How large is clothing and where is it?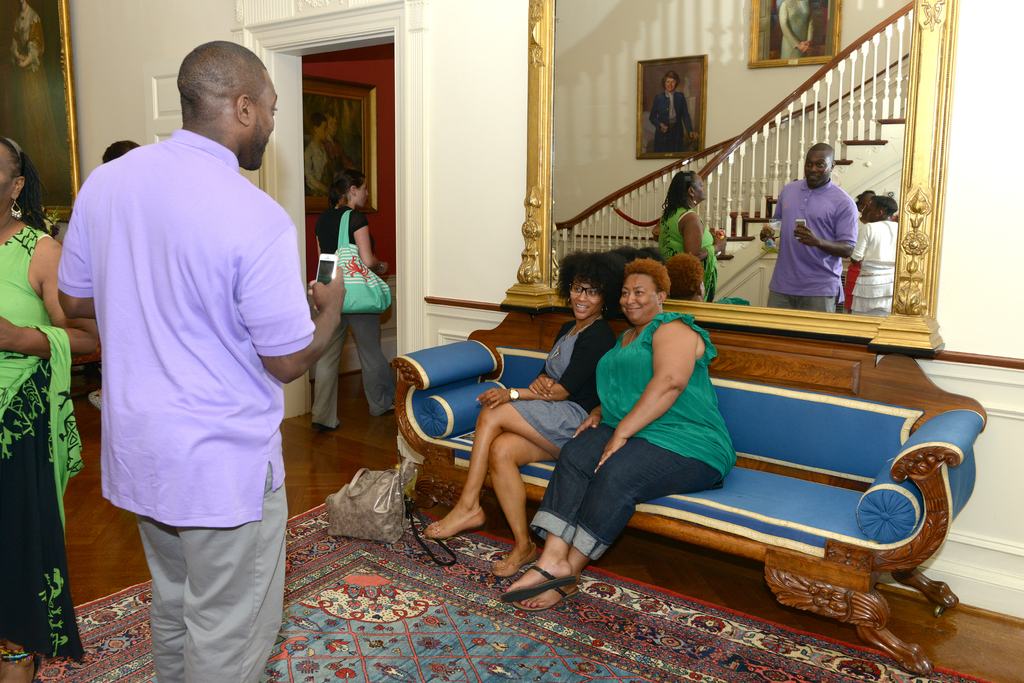
Bounding box: 778,179,856,317.
